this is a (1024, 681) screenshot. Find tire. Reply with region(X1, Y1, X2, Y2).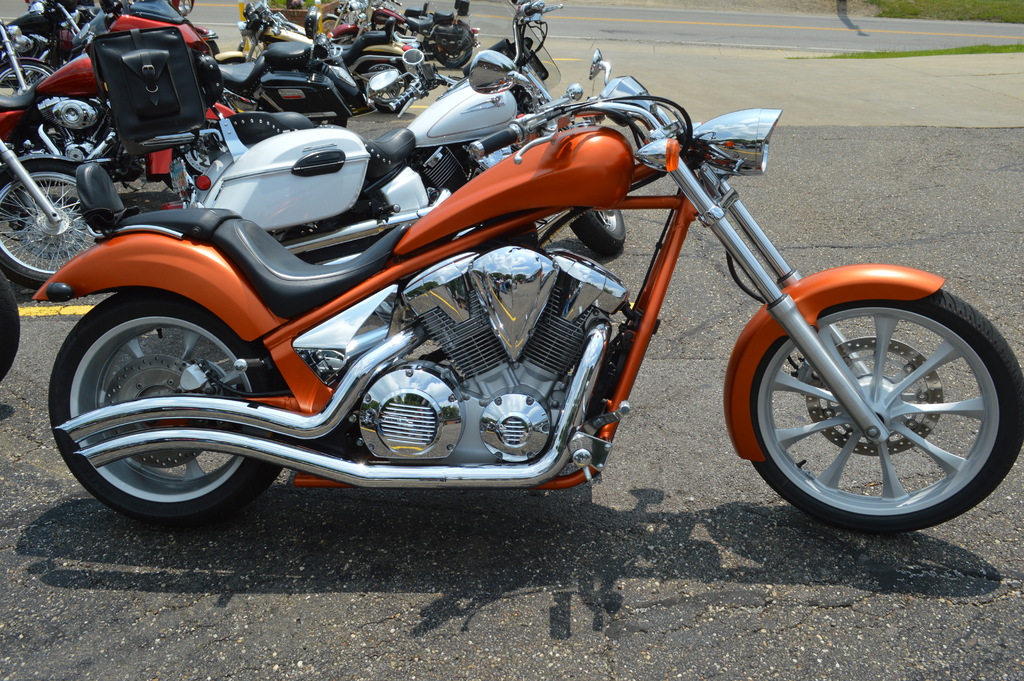
region(310, 117, 346, 127).
